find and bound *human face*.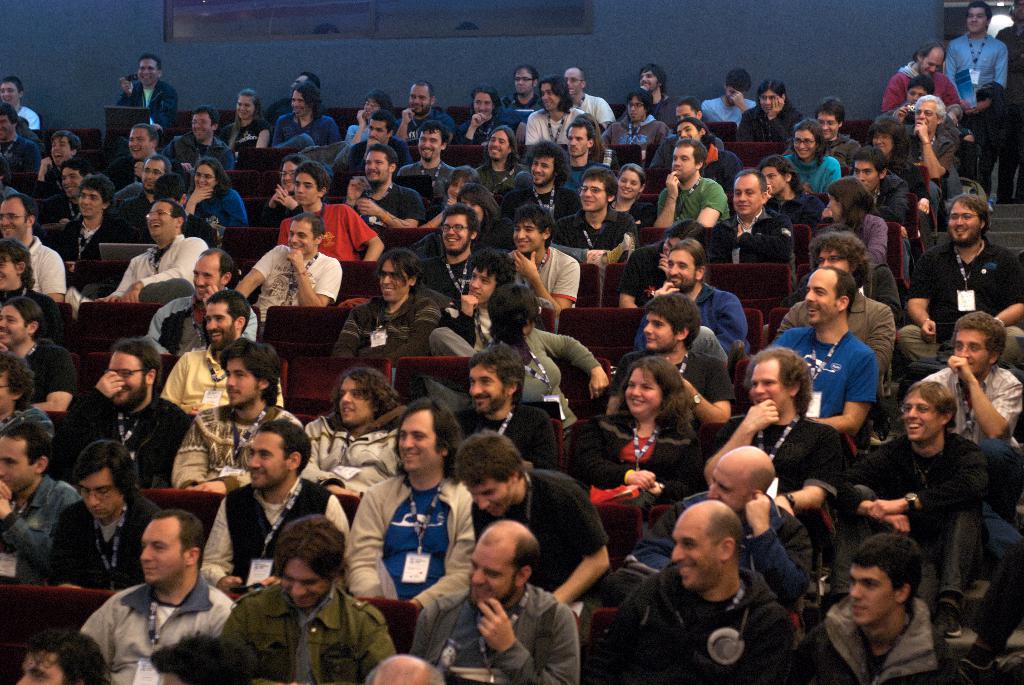
Bound: box=[644, 315, 677, 357].
